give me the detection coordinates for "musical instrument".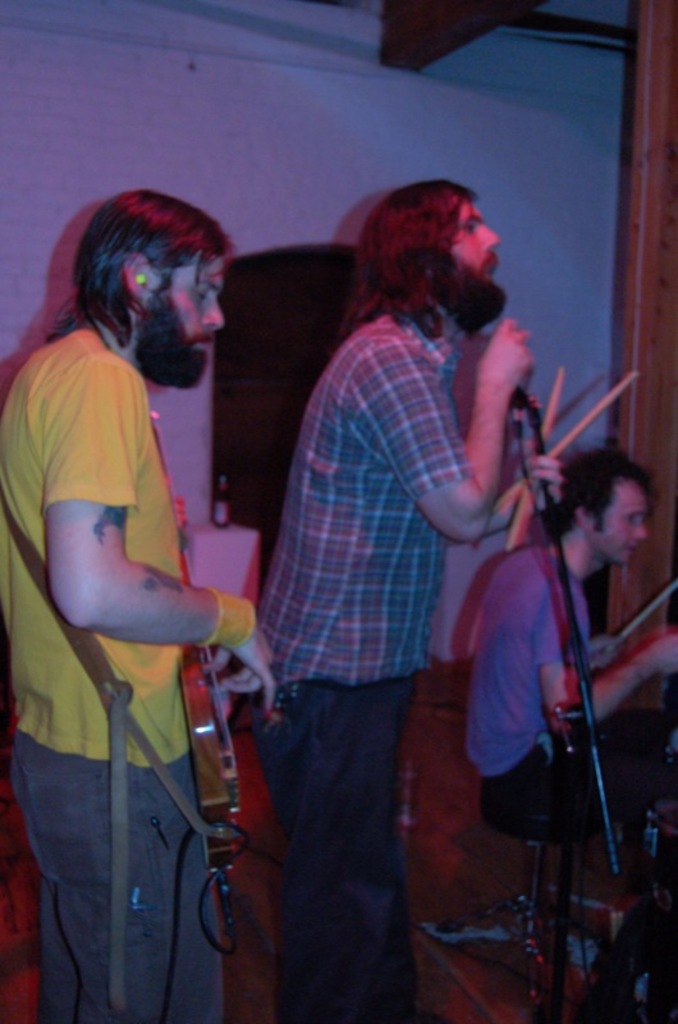
x1=156 y1=412 x2=246 y2=879.
